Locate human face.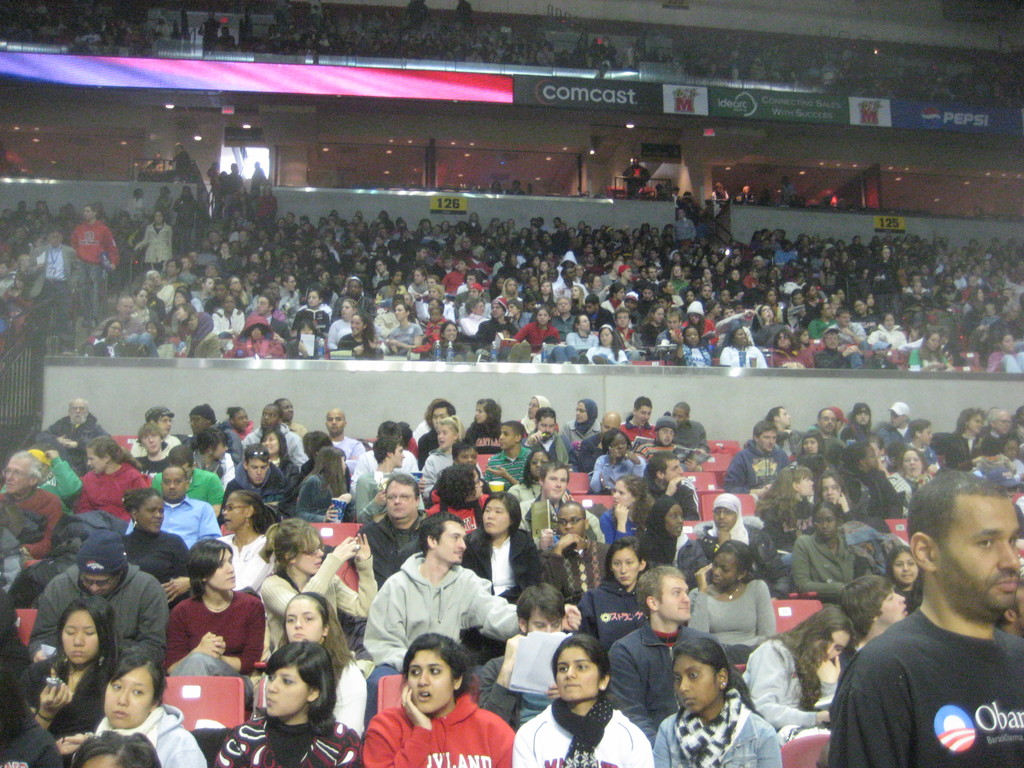
Bounding box: {"x1": 282, "y1": 596, "x2": 324, "y2": 641}.
